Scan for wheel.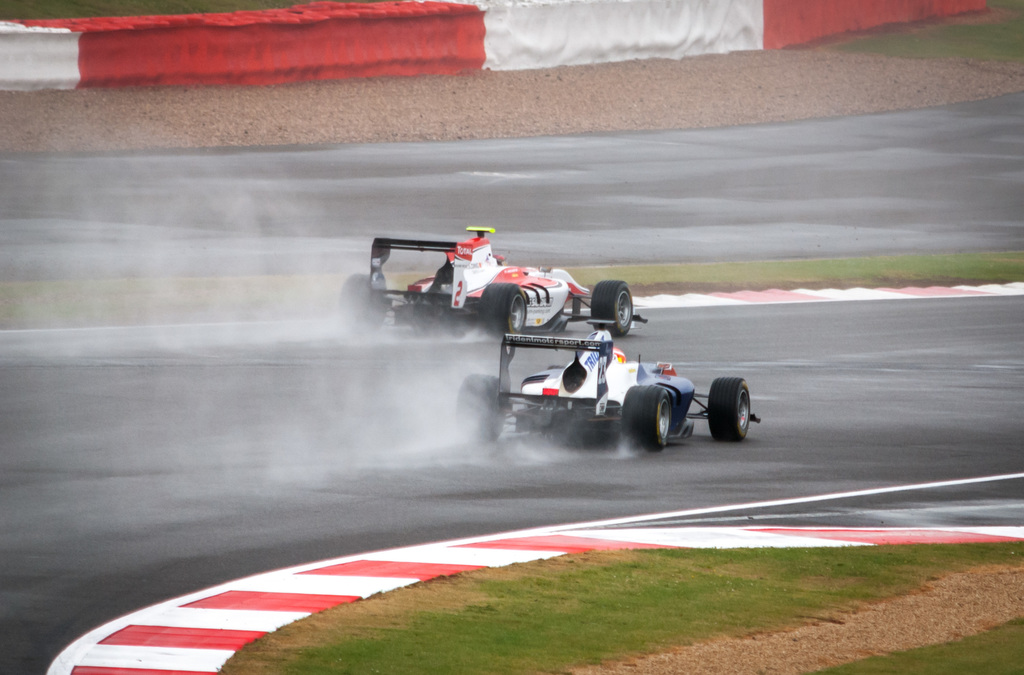
Scan result: x1=620, y1=384, x2=674, y2=450.
